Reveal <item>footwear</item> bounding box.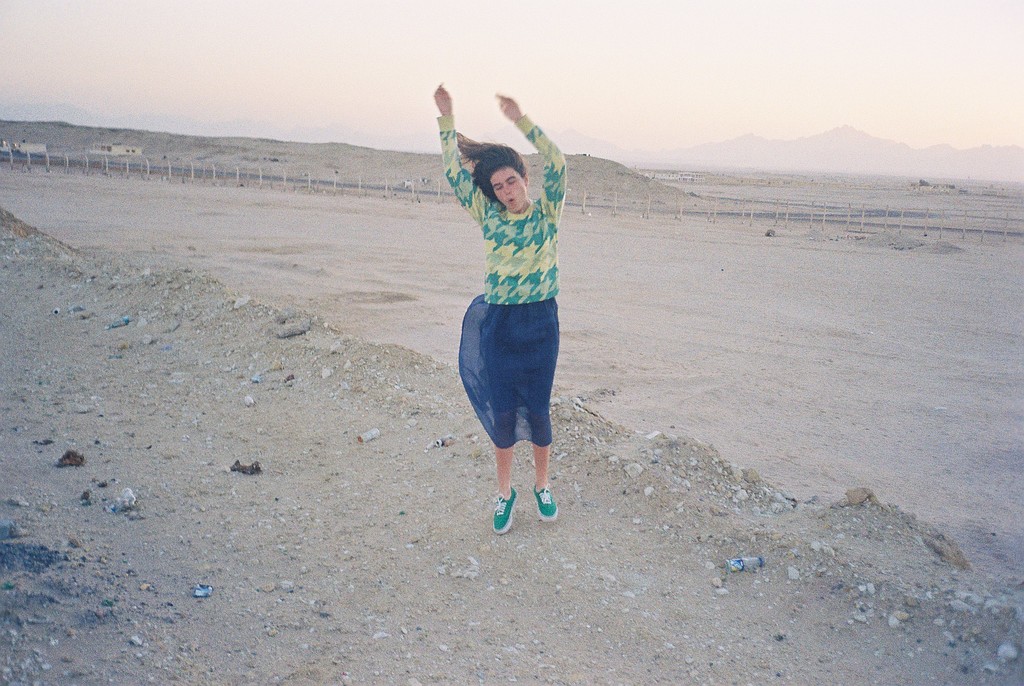
Revealed: detection(534, 482, 557, 524).
